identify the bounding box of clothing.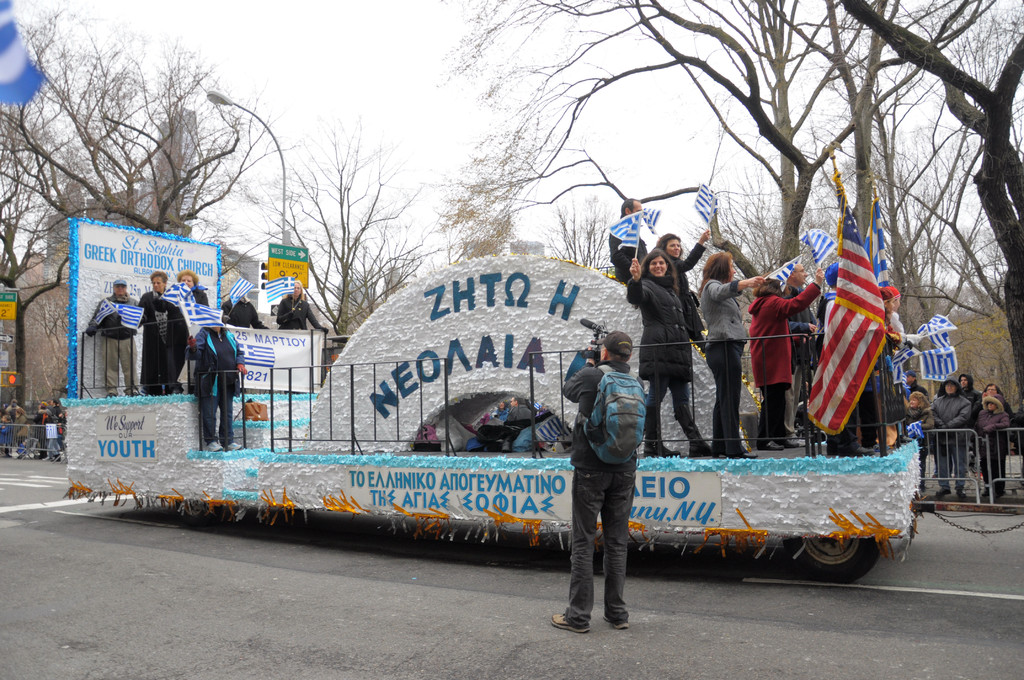
906:401:935:433.
